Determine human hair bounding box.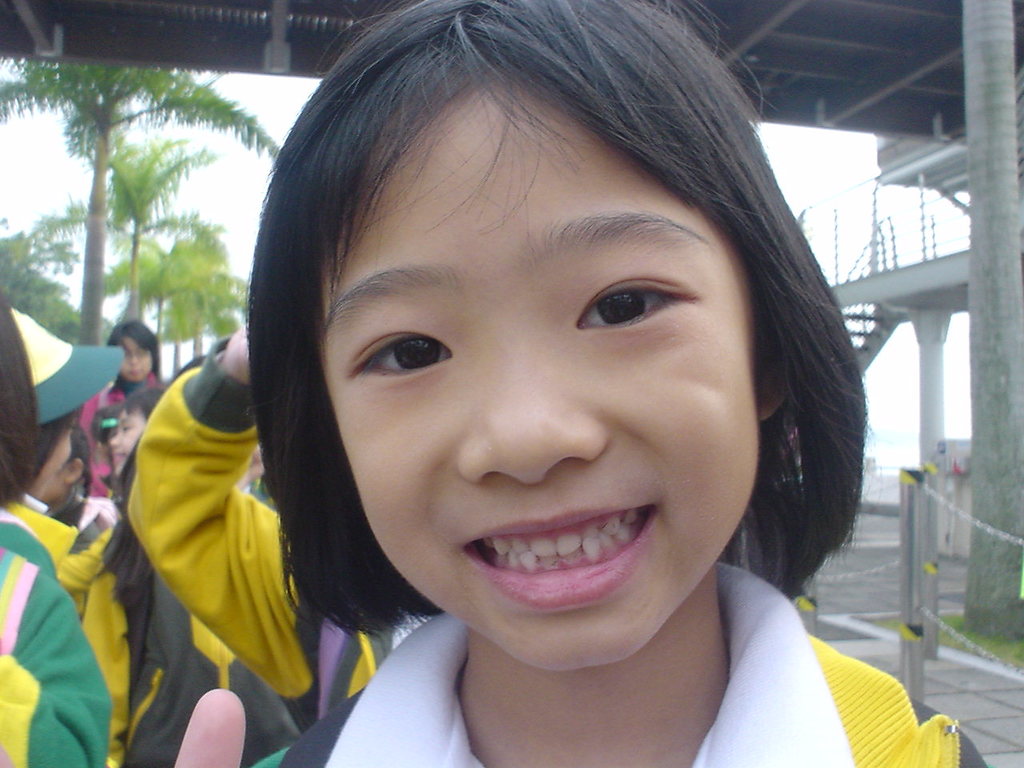
Determined: select_region(0, 279, 45, 506).
